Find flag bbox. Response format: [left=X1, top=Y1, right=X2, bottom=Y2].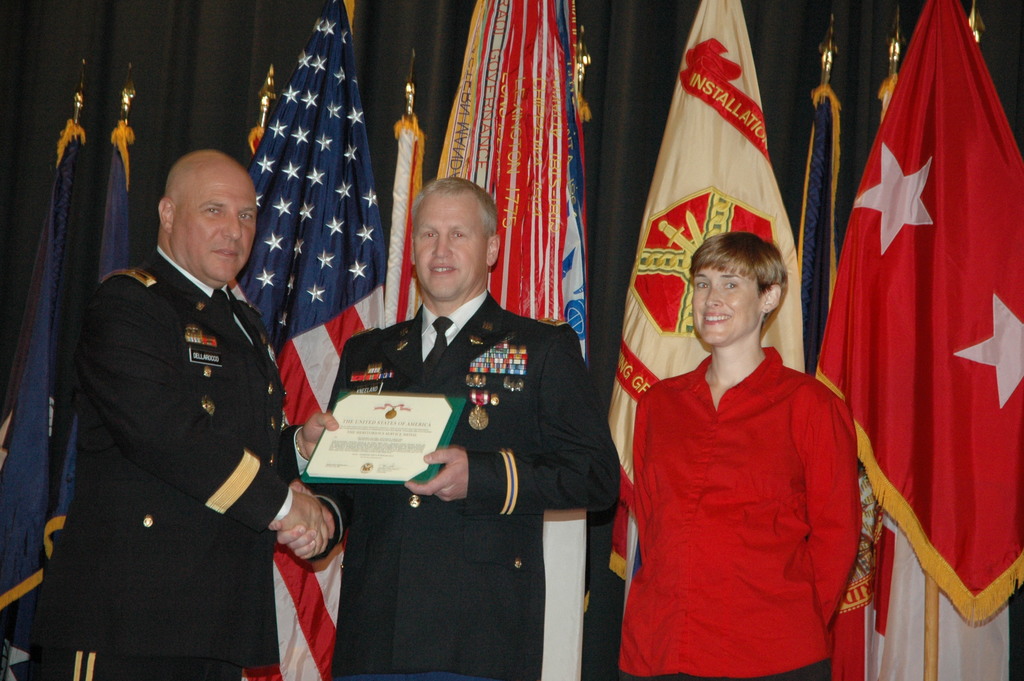
[left=410, top=0, right=602, bottom=372].
